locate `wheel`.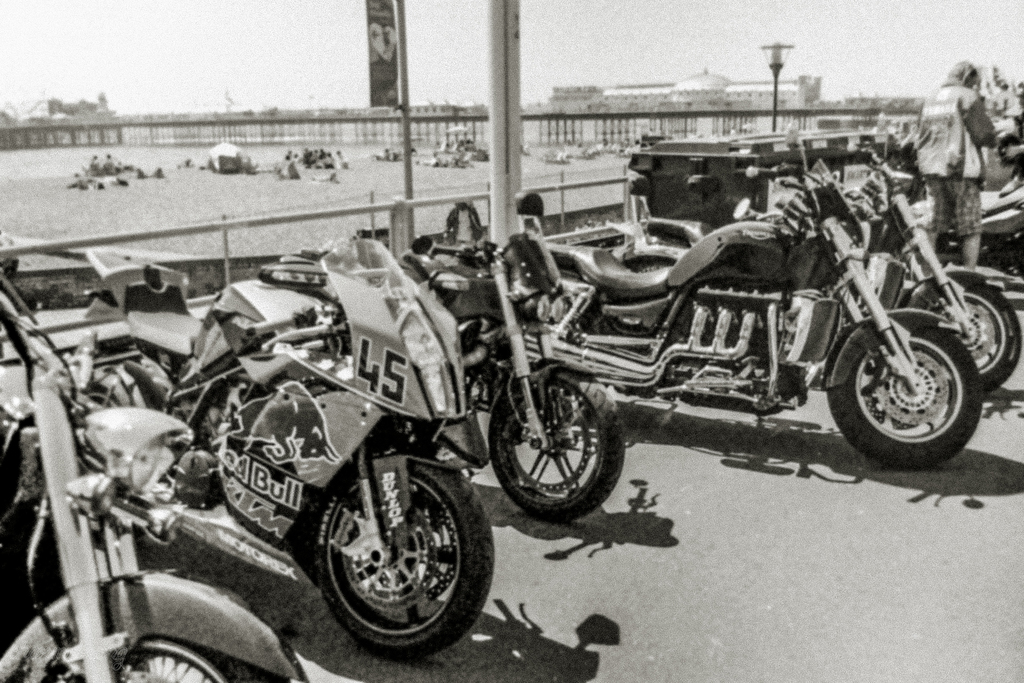
Bounding box: crop(36, 632, 289, 682).
